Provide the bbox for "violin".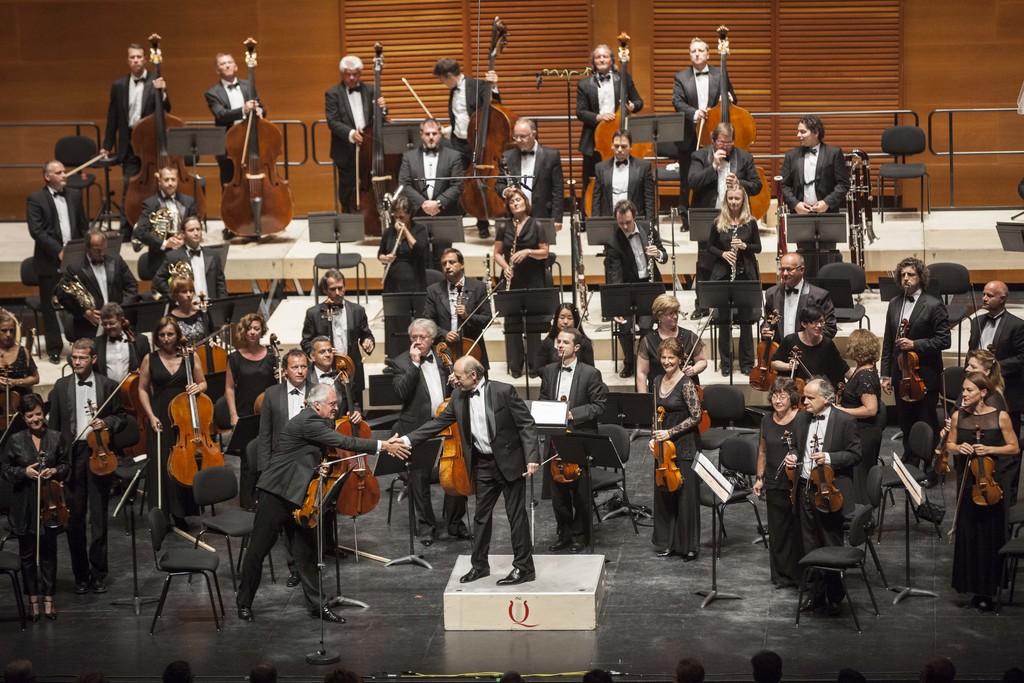
<region>440, 277, 509, 375</region>.
